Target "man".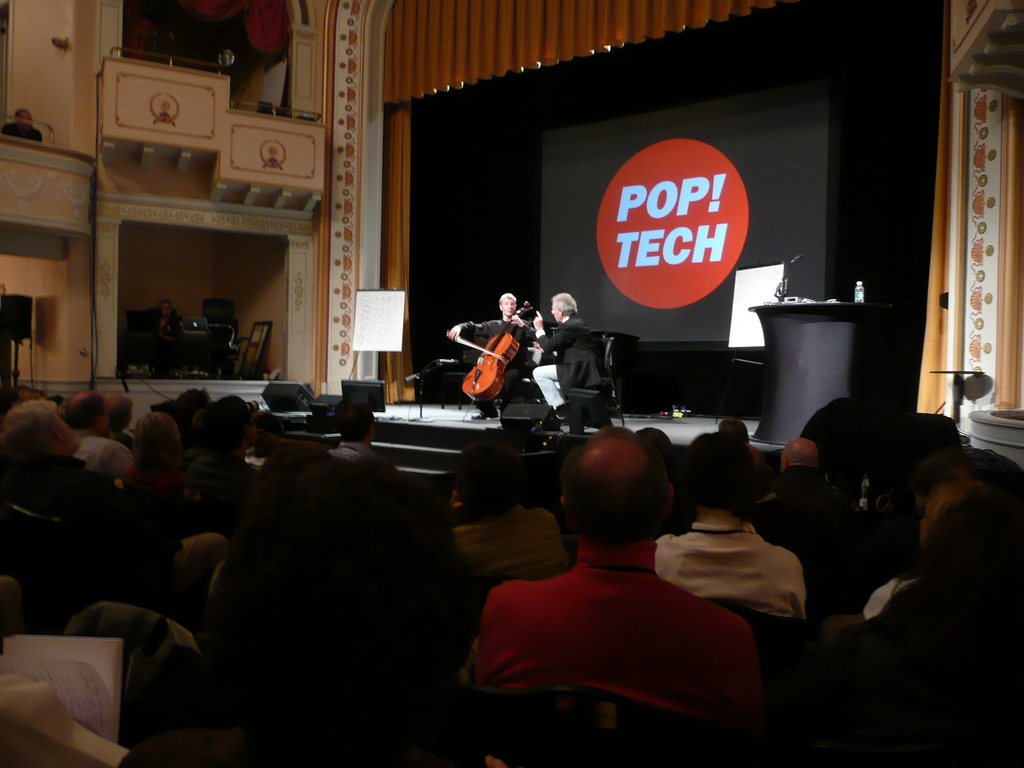
Target region: bbox=(186, 387, 265, 491).
